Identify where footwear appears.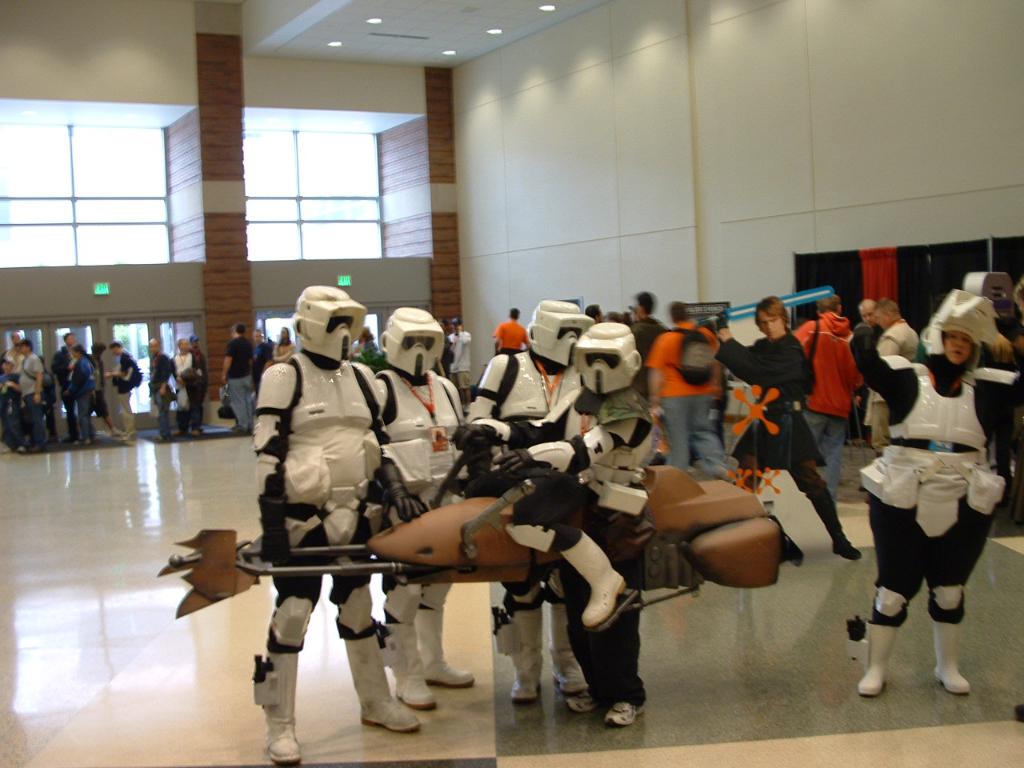
Appears at <region>563, 686, 597, 722</region>.
